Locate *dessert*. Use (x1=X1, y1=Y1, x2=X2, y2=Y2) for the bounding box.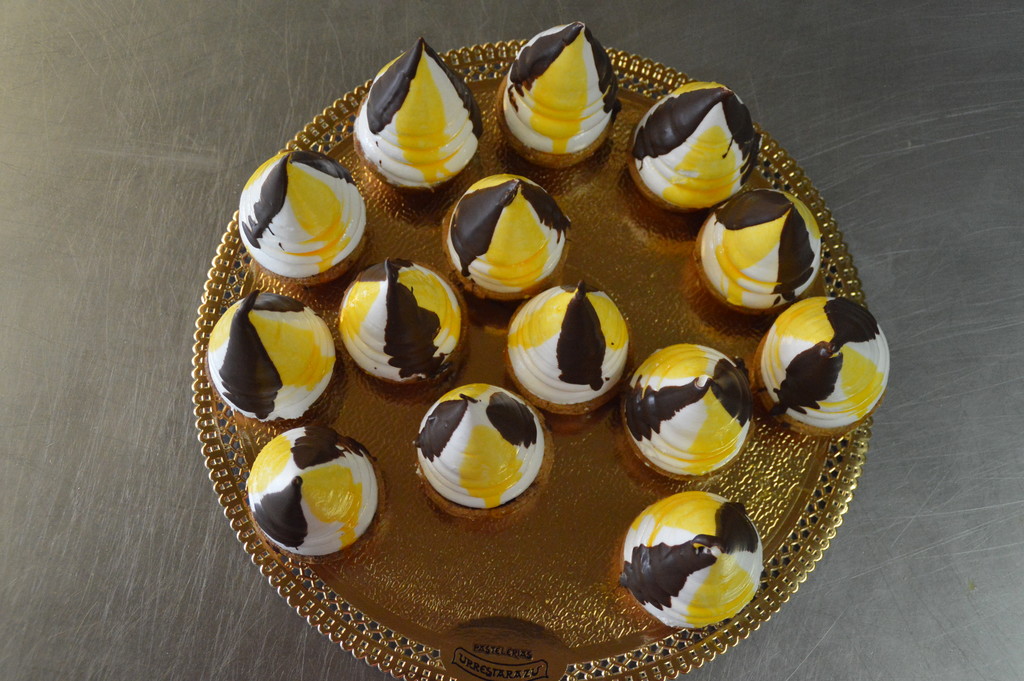
(x1=237, y1=156, x2=371, y2=288).
